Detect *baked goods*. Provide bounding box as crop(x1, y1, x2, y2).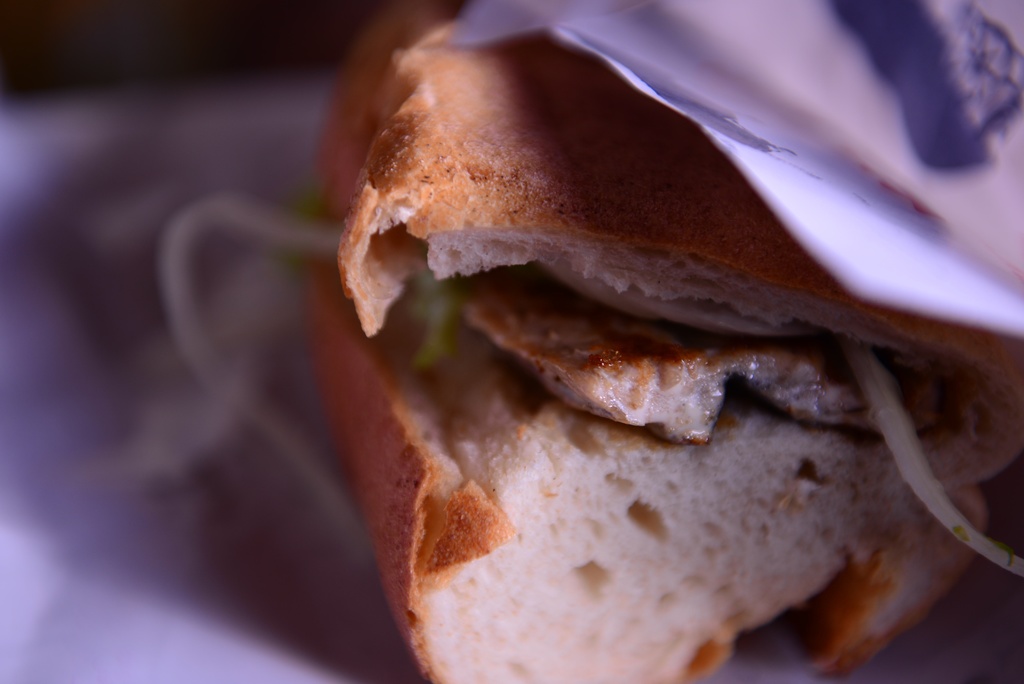
crop(293, 0, 931, 683).
